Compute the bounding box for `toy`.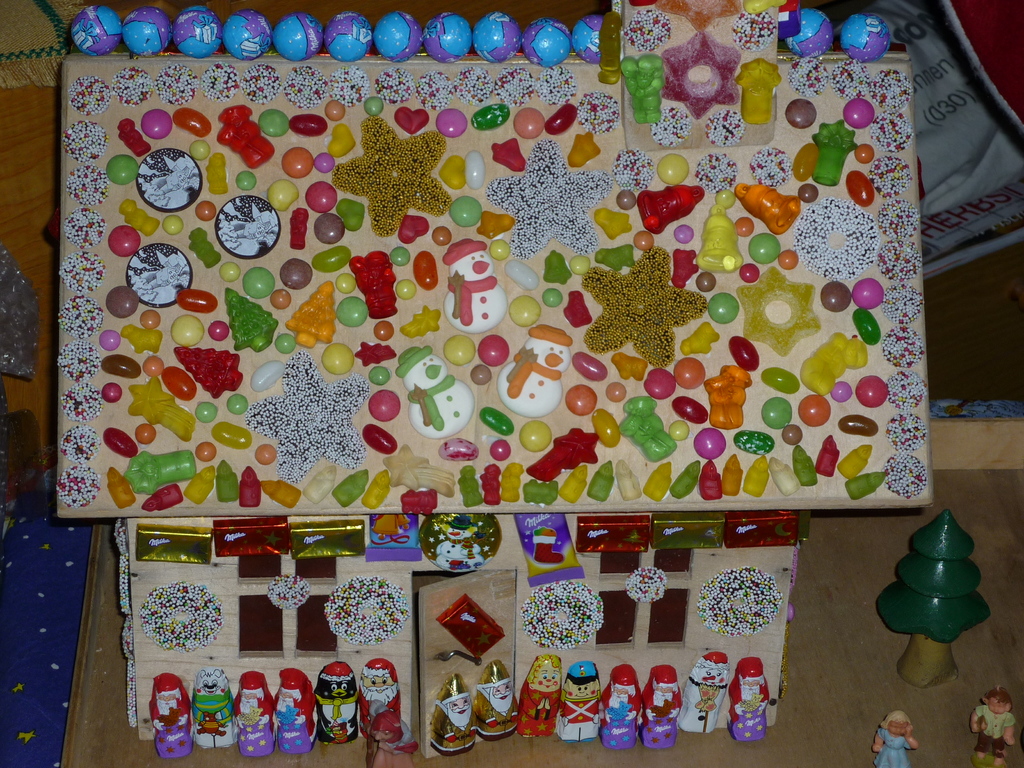
box=[465, 664, 513, 735].
